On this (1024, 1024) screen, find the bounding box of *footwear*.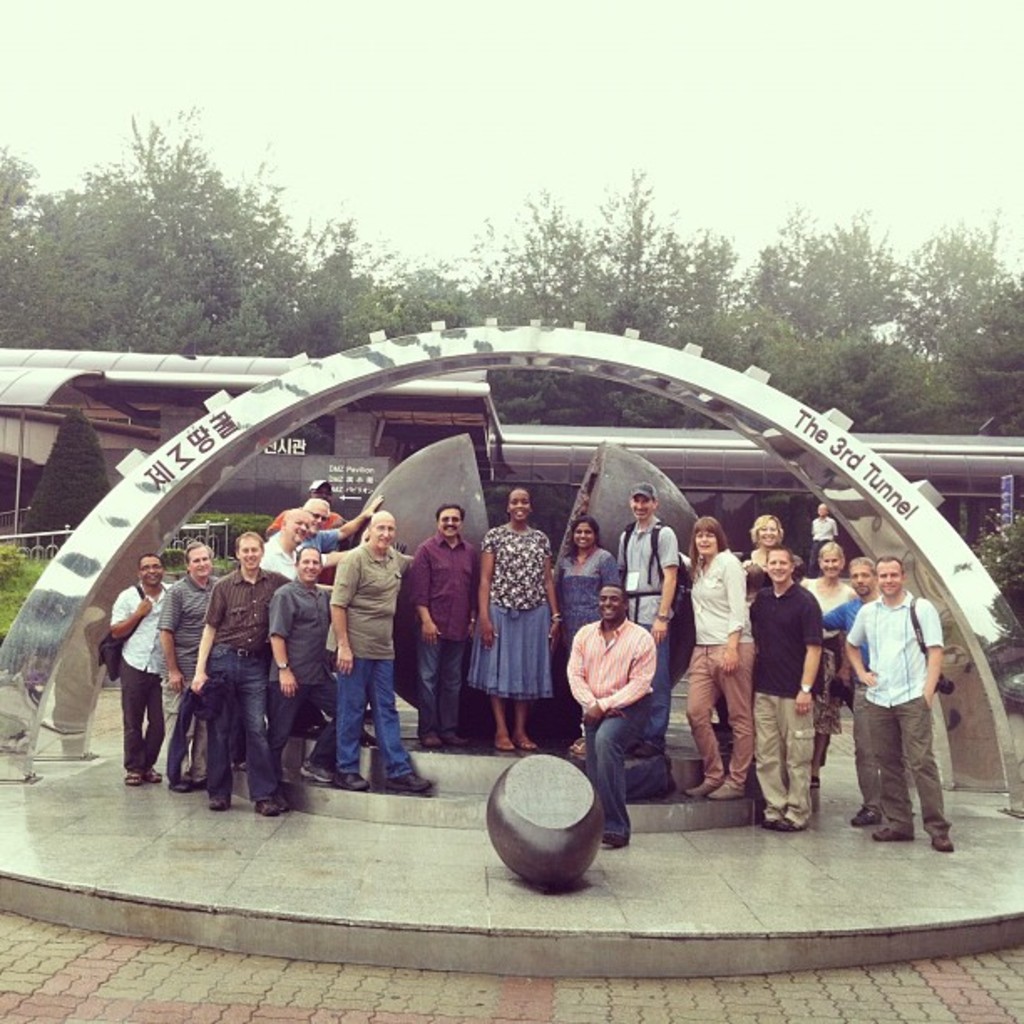
Bounding box: [388,771,423,793].
